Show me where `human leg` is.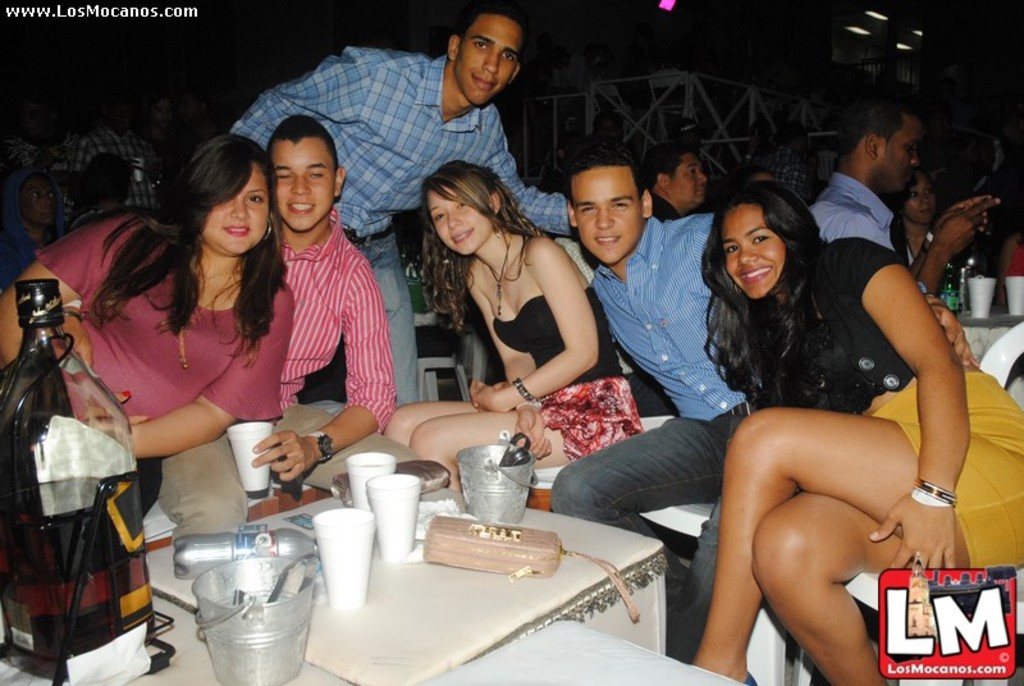
`human leg` is at bbox=(150, 406, 248, 541).
